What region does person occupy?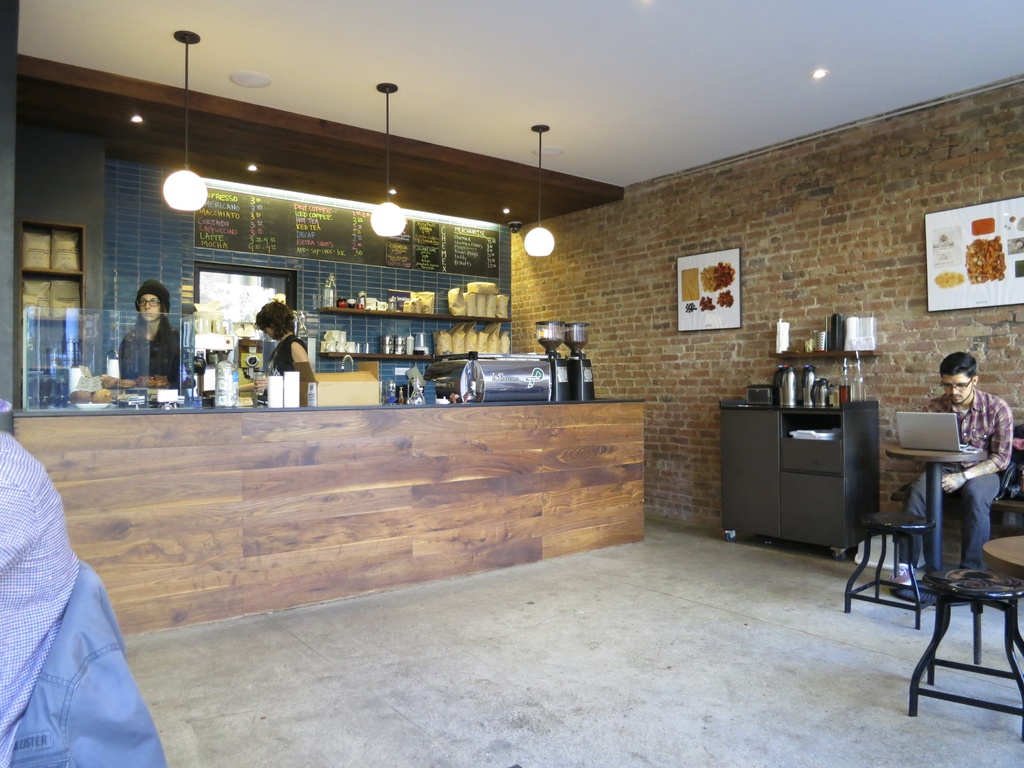
122,278,191,401.
